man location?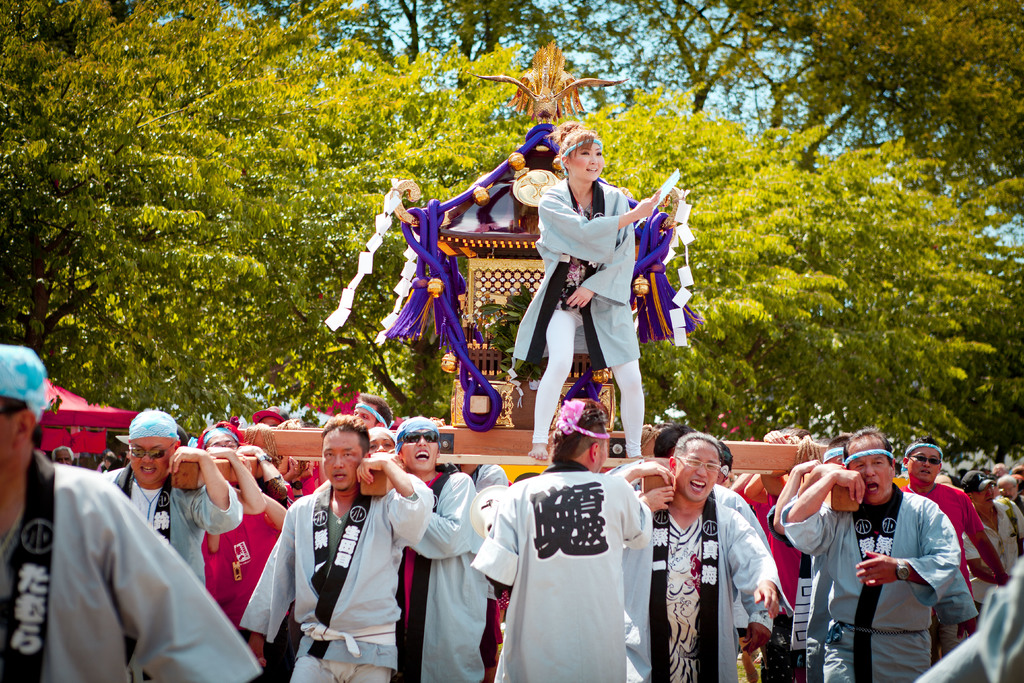
(783, 427, 963, 677)
